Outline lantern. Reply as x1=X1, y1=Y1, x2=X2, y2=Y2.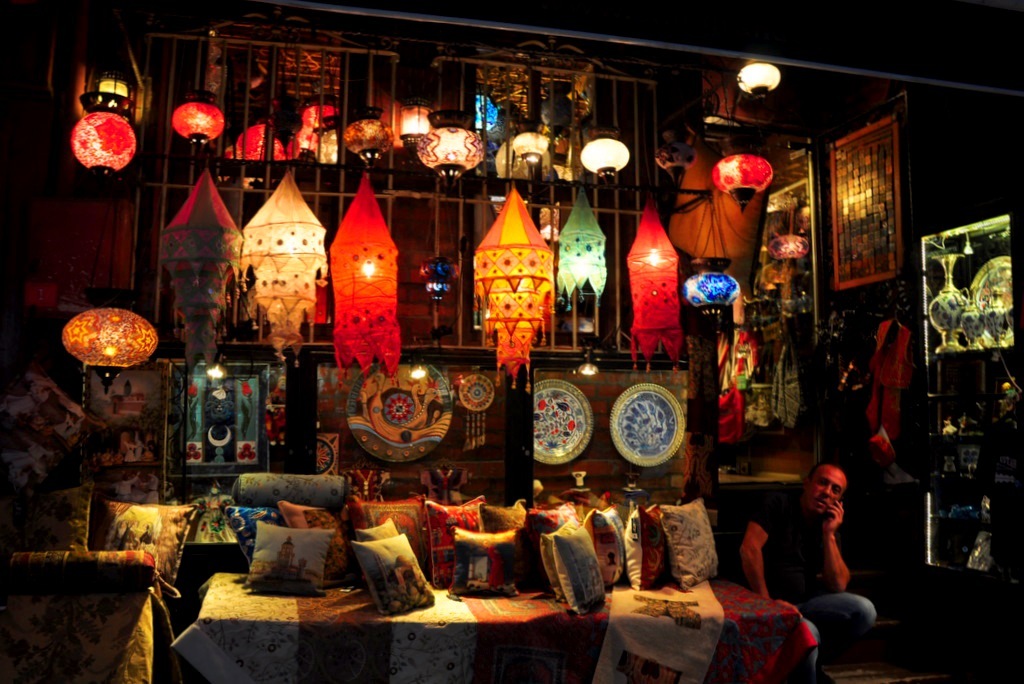
x1=555, y1=193, x2=608, y2=311.
